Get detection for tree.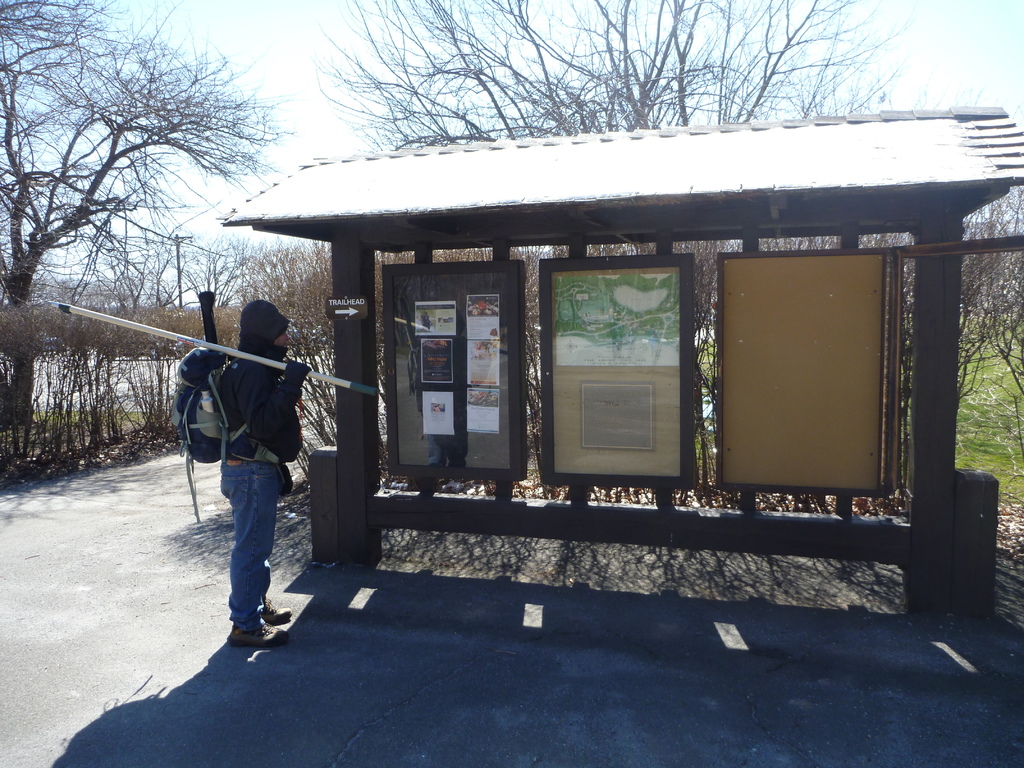
Detection: [left=310, top=0, right=900, bottom=461].
